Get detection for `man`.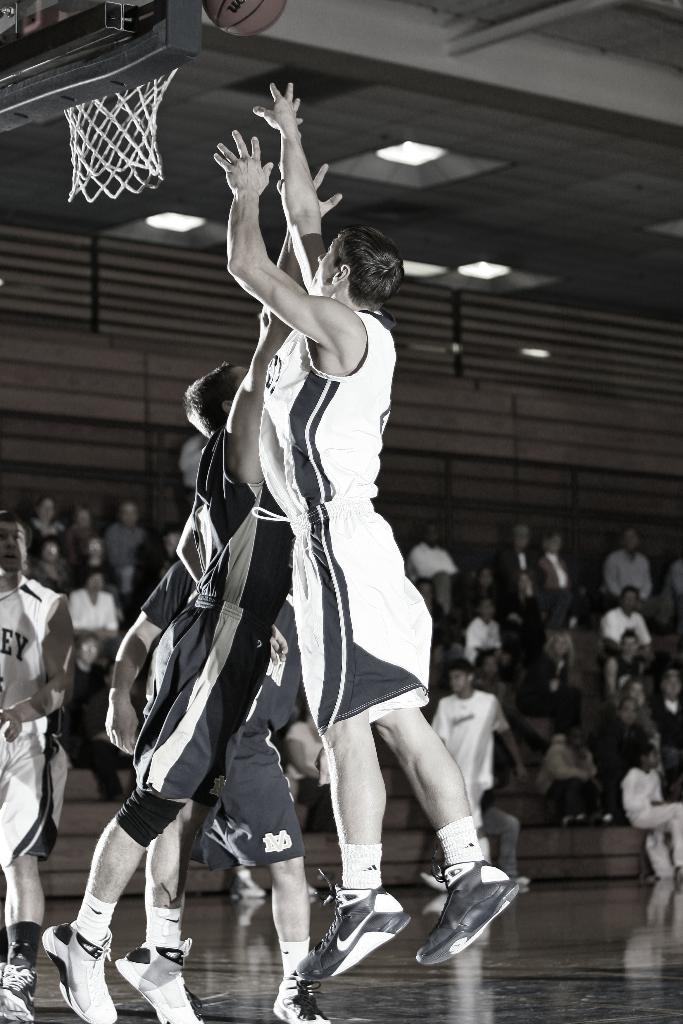
Detection: l=40, t=559, r=205, b=1023.
